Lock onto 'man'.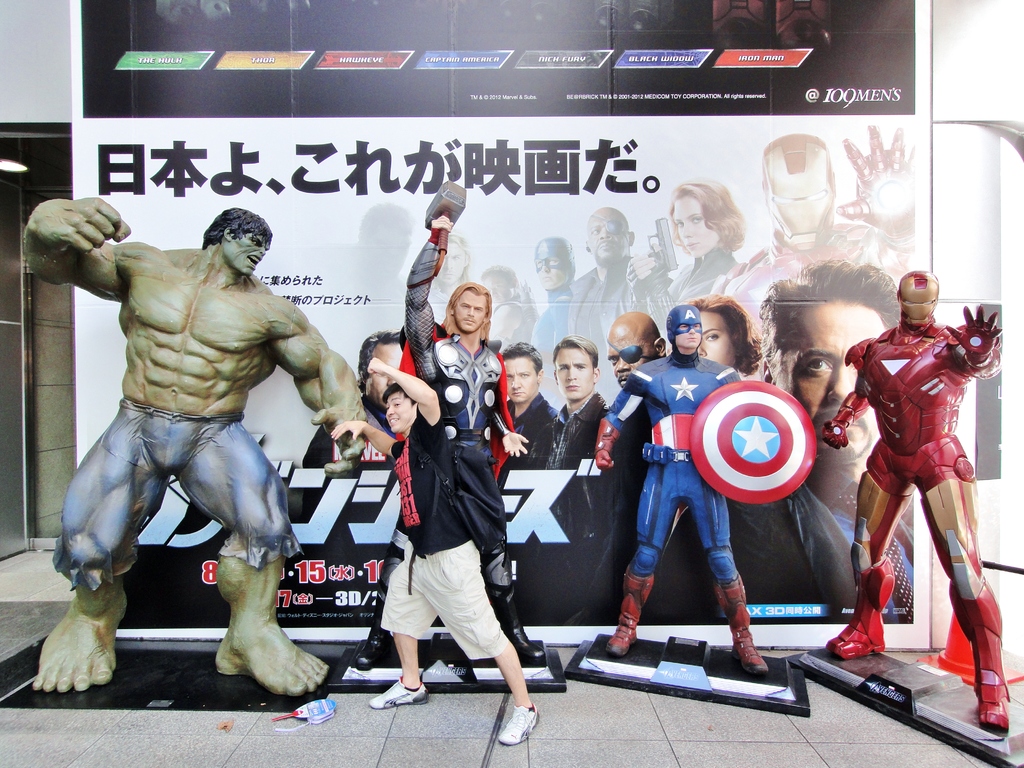
Locked: l=306, t=331, r=412, b=466.
